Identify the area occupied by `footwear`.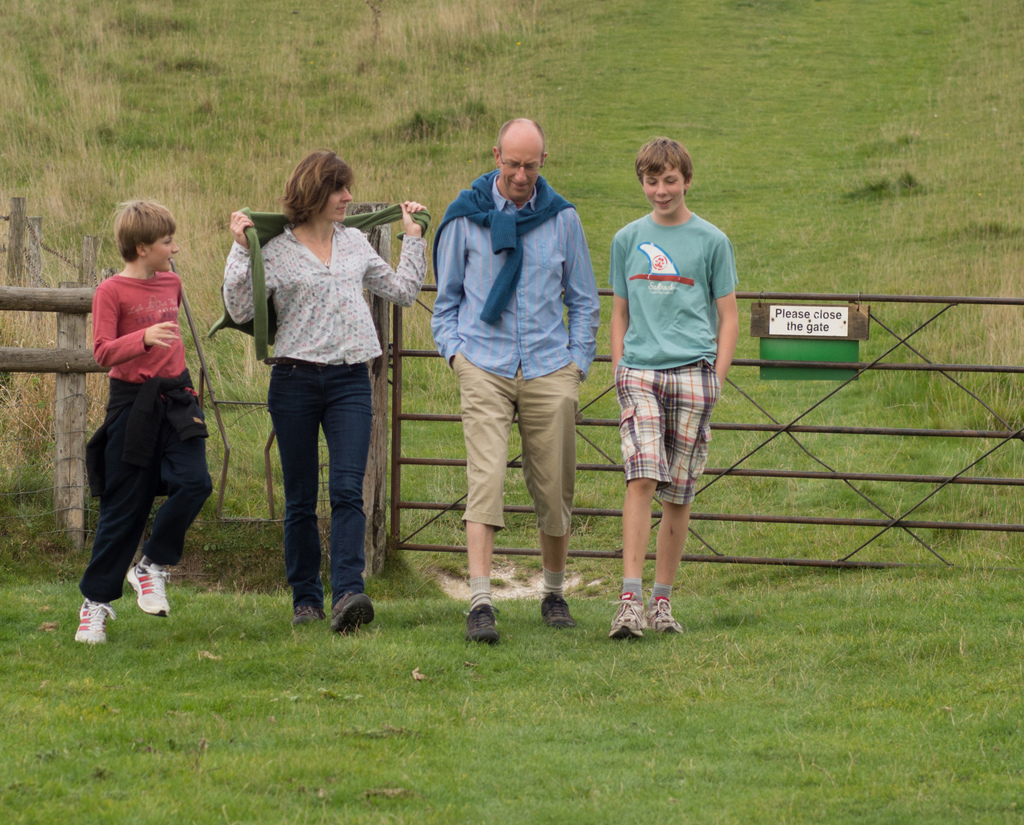
Area: 540, 591, 579, 629.
